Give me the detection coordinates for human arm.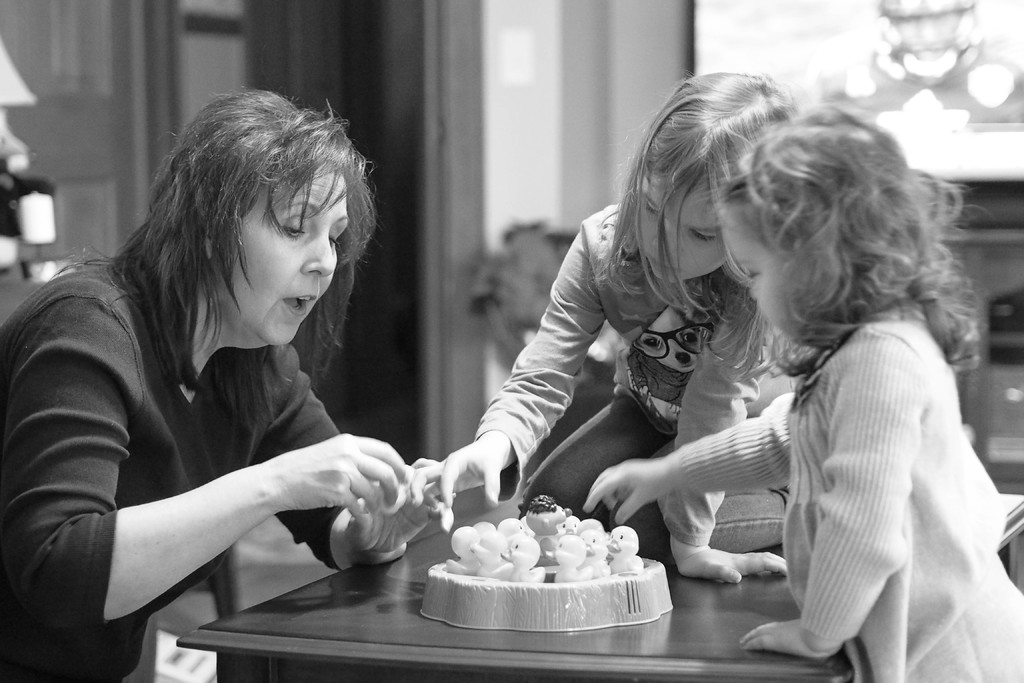
rect(653, 287, 792, 588).
